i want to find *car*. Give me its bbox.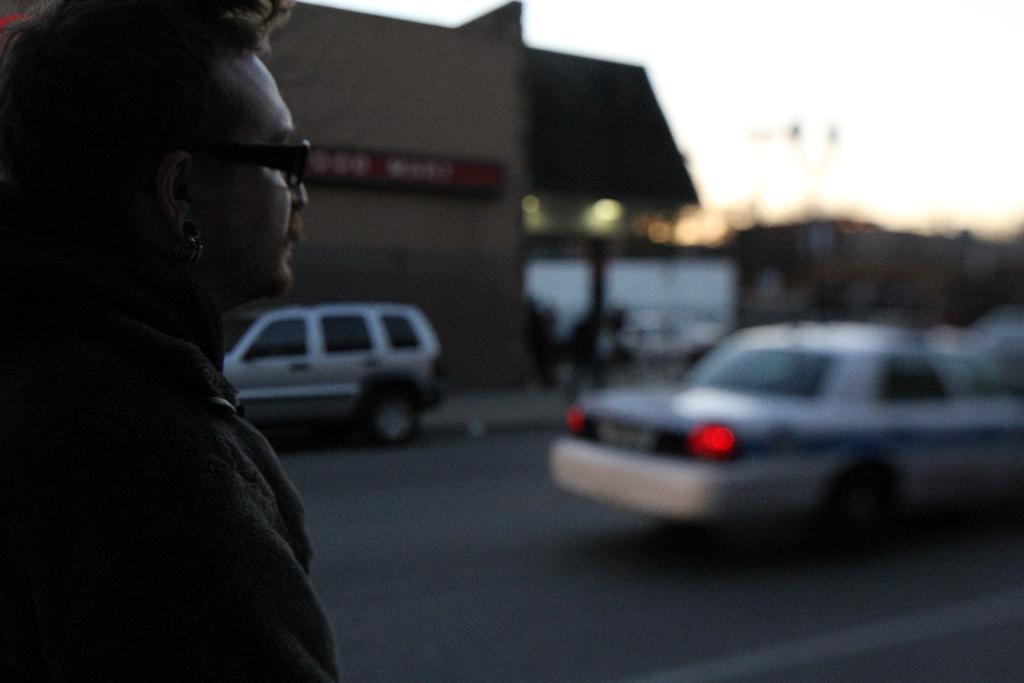
221:299:444:449.
